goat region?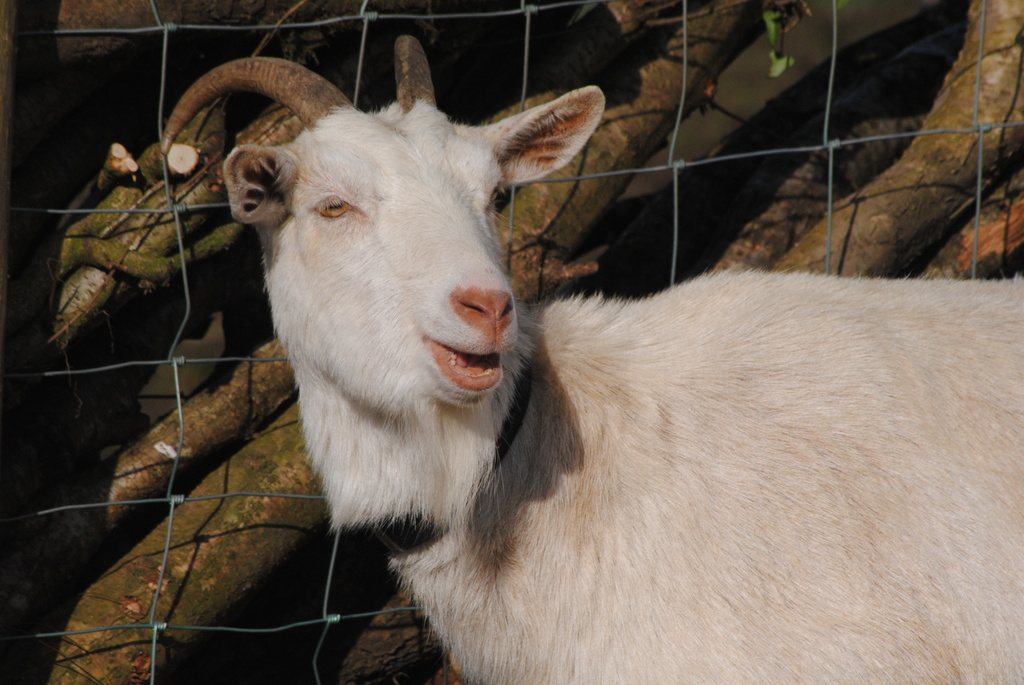
161/36/1023/681
